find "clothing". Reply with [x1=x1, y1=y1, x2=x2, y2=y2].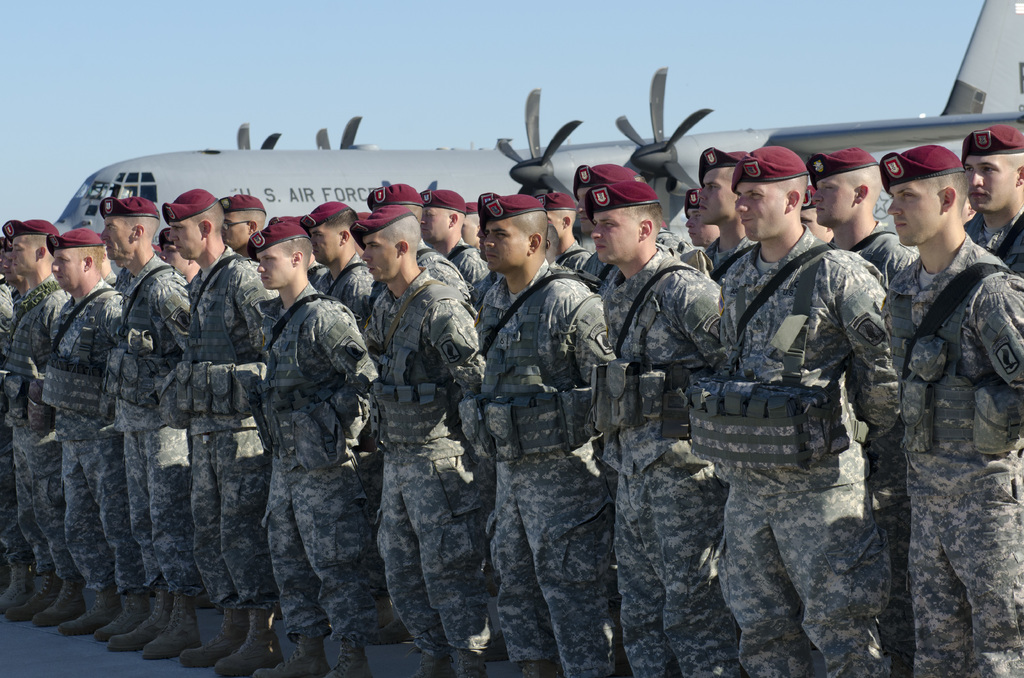
[x1=234, y1=222, x2=367, y2=656].
